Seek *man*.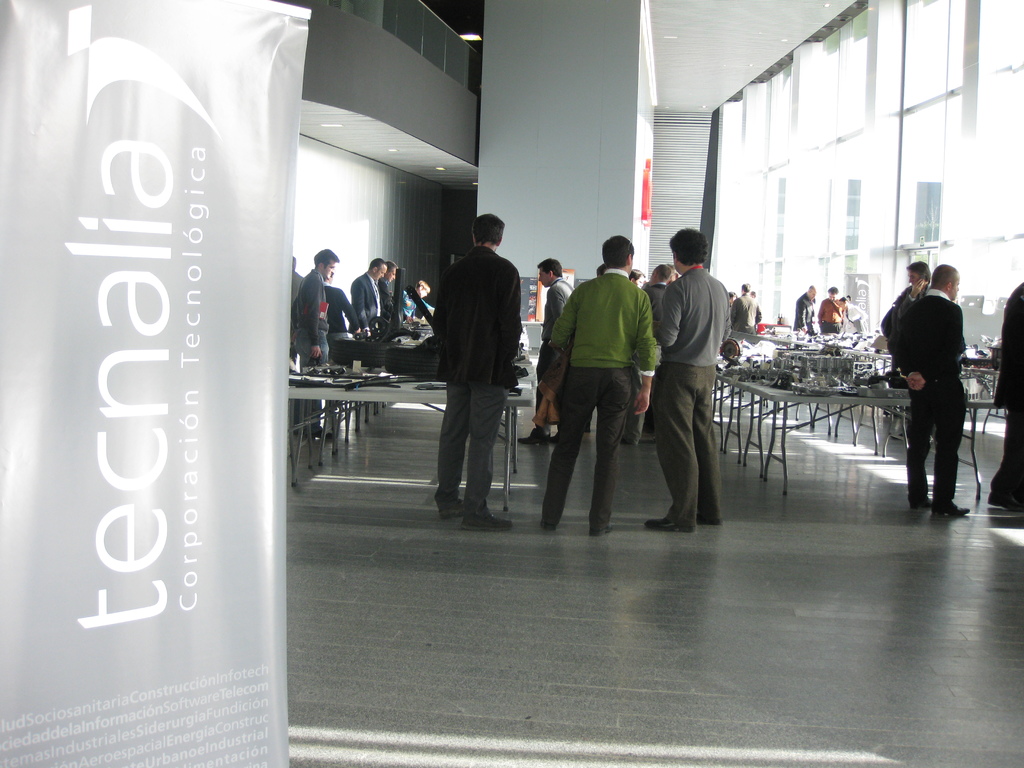
bbox=(344, 253, 387, 330).
